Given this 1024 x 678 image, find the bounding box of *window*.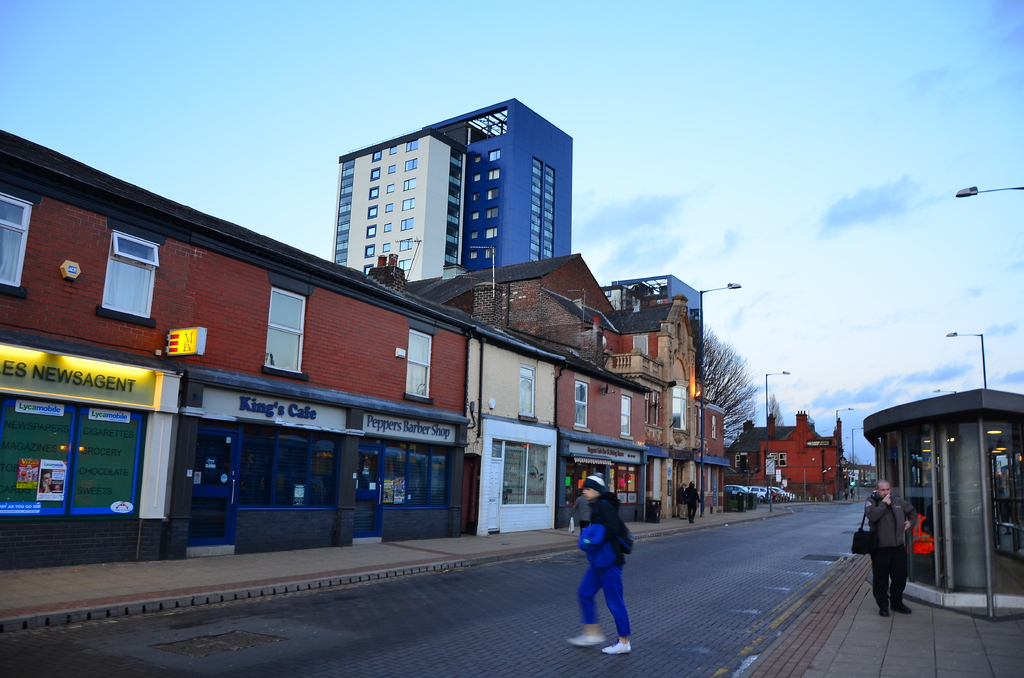
(531, 159, 538, 264).
